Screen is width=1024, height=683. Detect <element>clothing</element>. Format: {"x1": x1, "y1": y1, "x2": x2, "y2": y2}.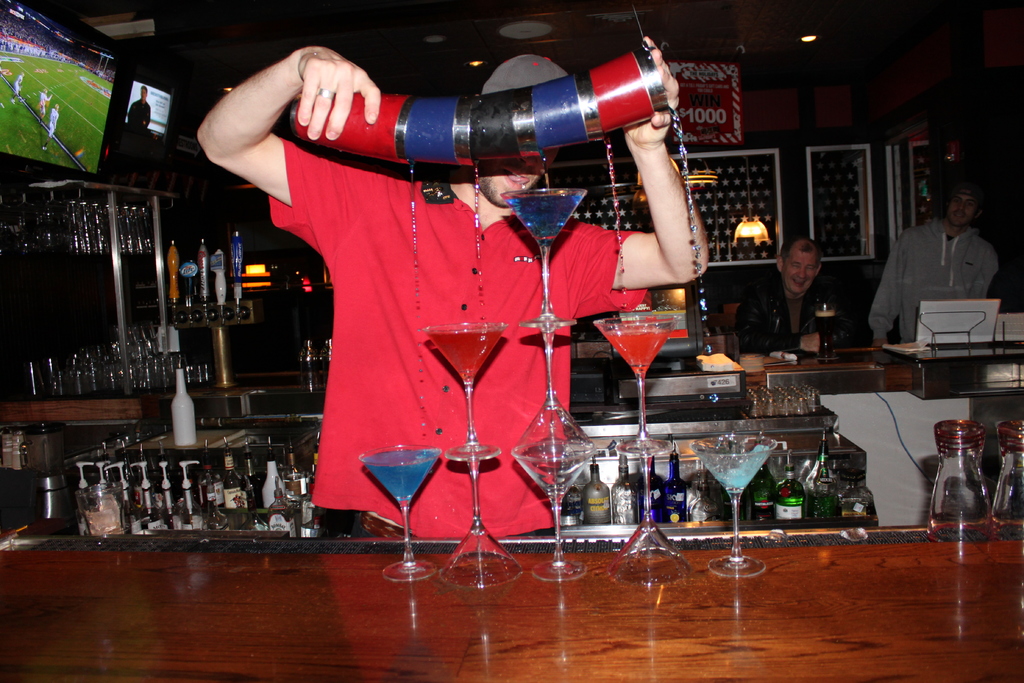
{"x1": 734, "y1": 281, "x2": 851, "y2": 357}.
